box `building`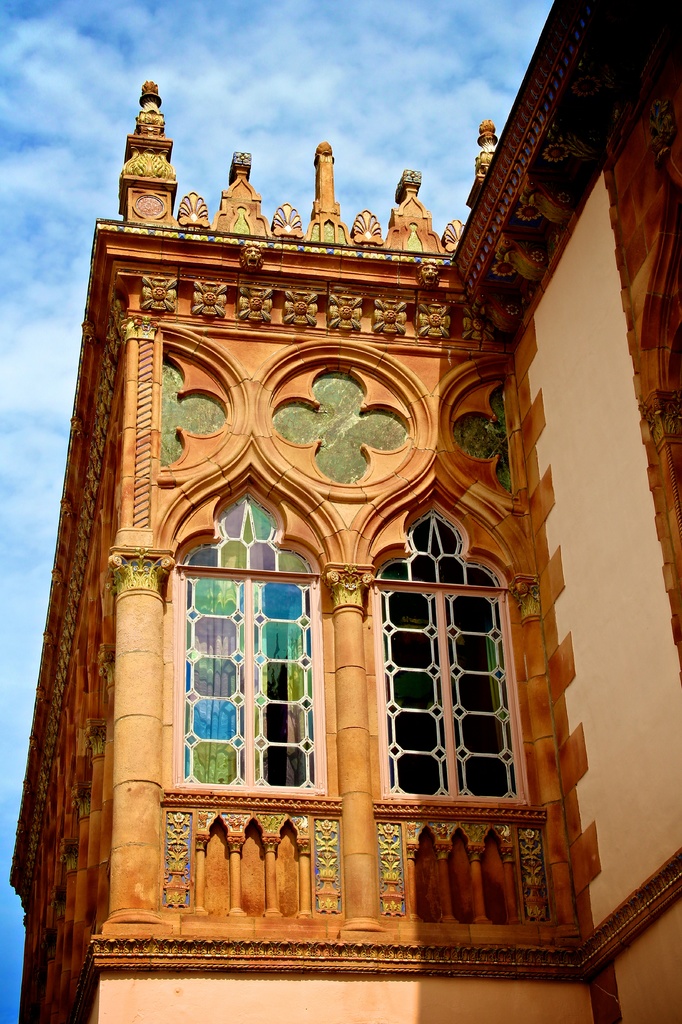
[left=13, top=0, right=681, bottom=1023]
